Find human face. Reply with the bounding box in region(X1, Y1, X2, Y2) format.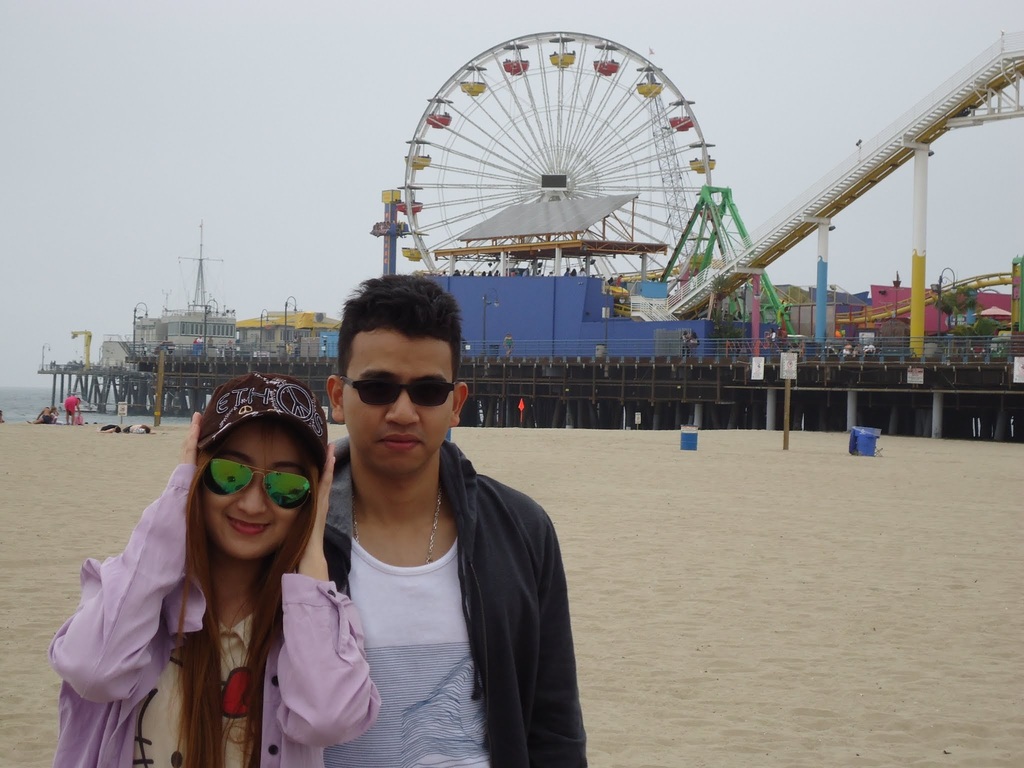
region(341, 330, 456, 471).
